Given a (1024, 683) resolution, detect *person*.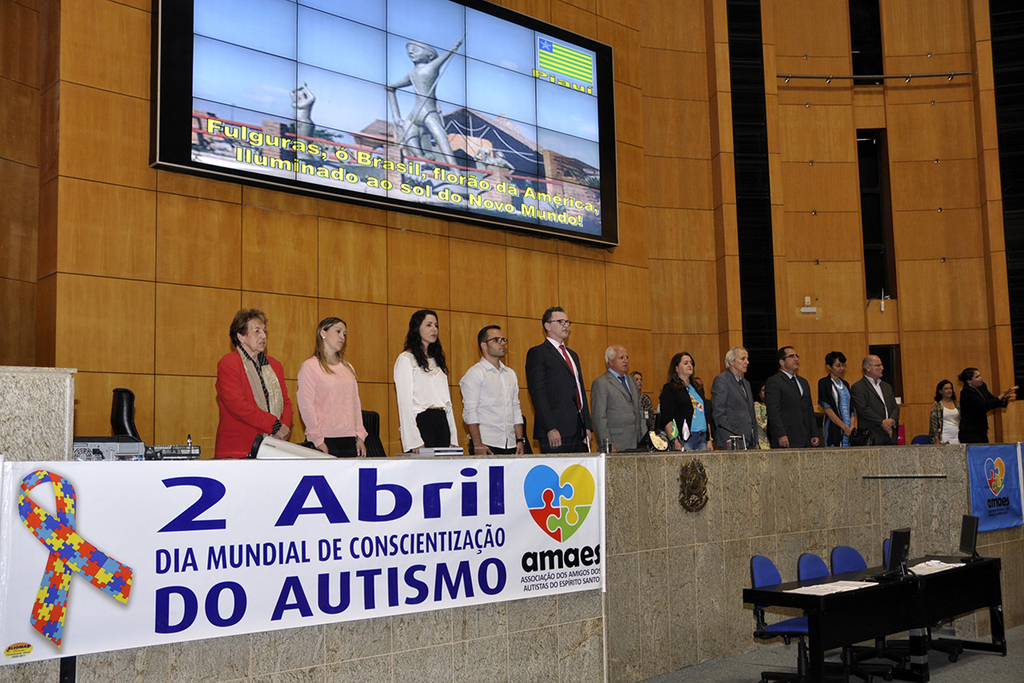
select_region(523, 306, 594, 458).
